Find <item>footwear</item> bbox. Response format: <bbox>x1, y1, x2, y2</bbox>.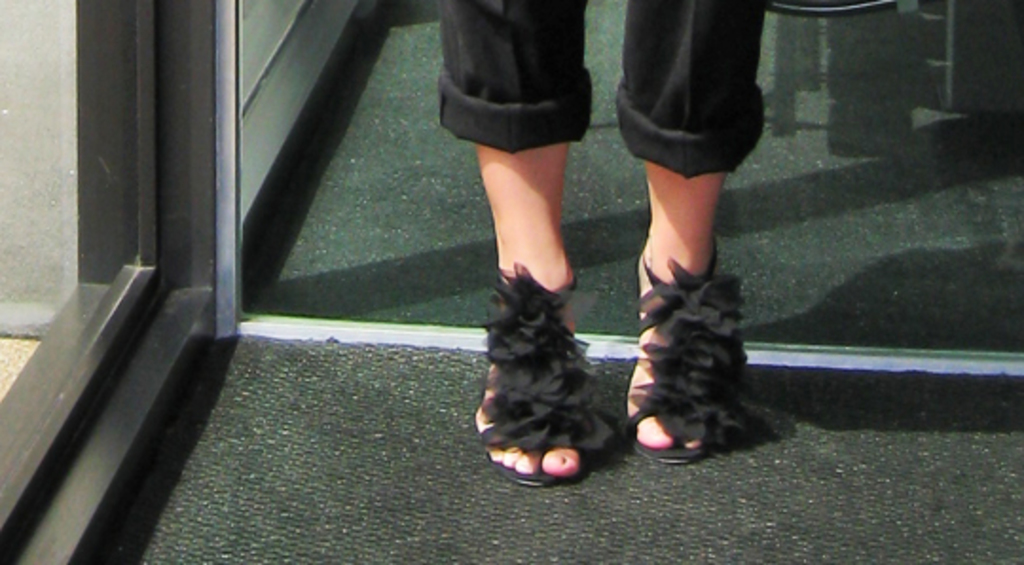
<bbox>478, 275, 575, 478</bbox>.
